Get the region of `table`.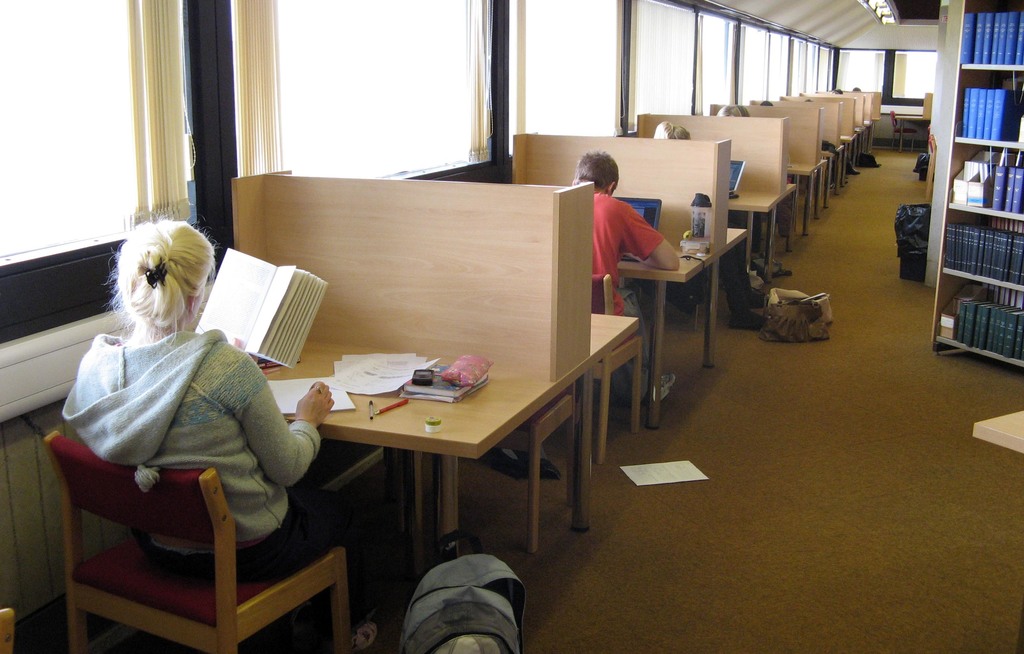
[x1=787, y1=163, x2=831, y2=232].
